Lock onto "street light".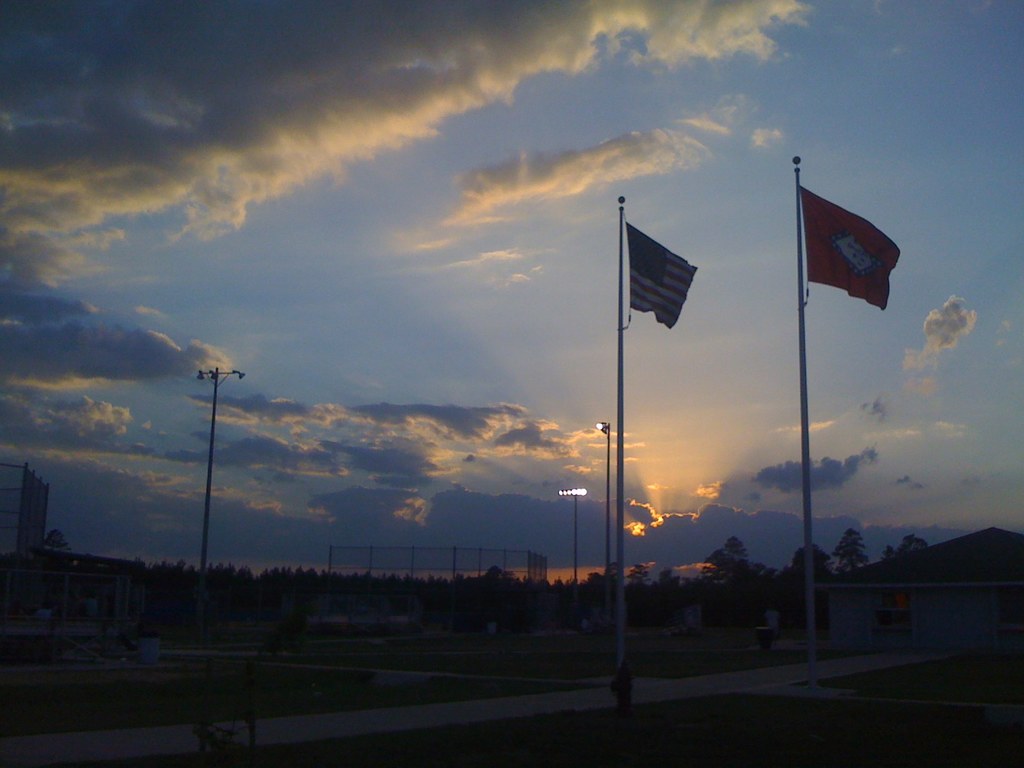
Locked: 193/364/243/572.
